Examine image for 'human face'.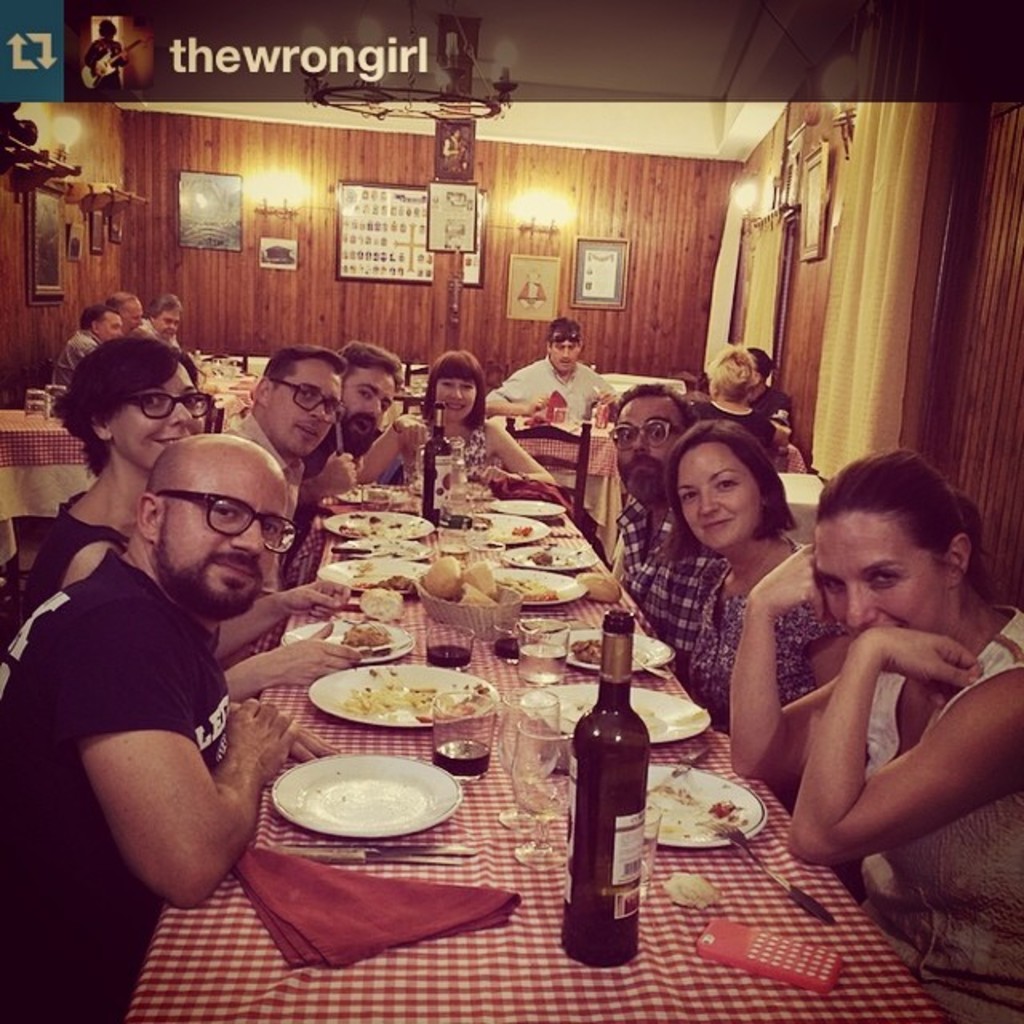
Examination result: [x1=272, y1=352, x2=346, y2=445].
